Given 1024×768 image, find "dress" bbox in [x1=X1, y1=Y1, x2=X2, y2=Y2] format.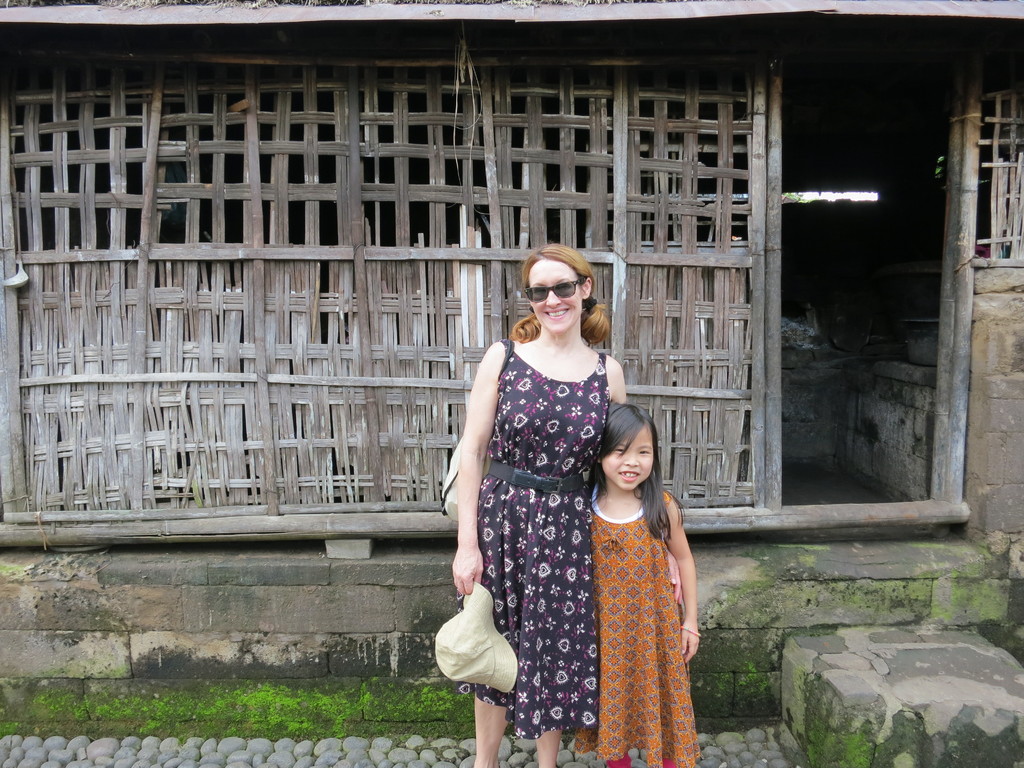
[x1=458, y1=304, x2=639, y2=737].
